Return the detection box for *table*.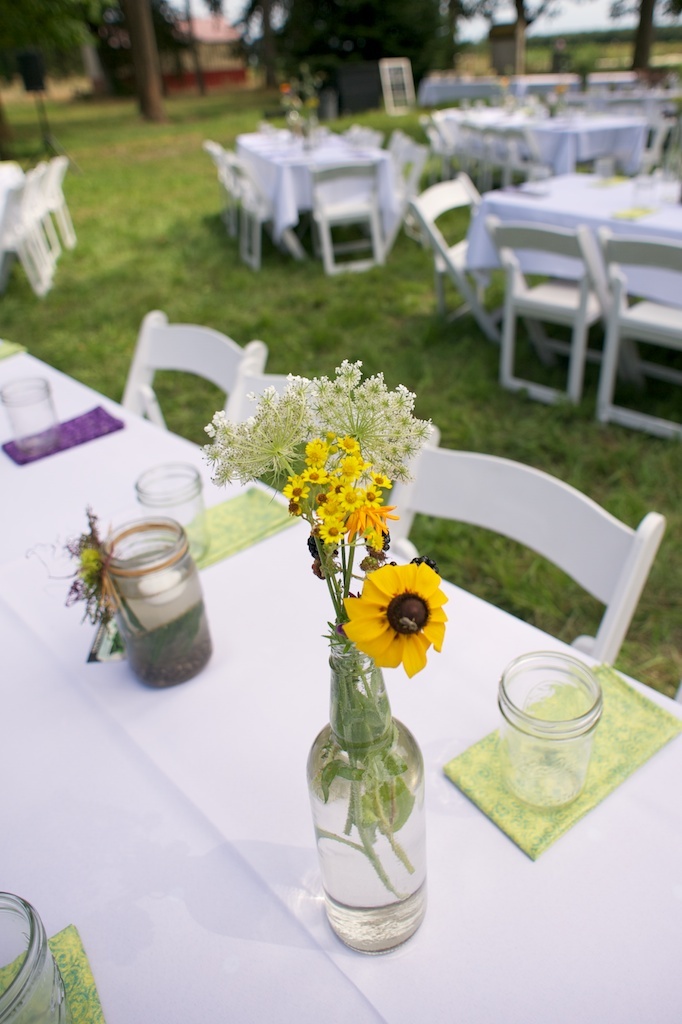
l=462, t=169, r=681, b=309.
